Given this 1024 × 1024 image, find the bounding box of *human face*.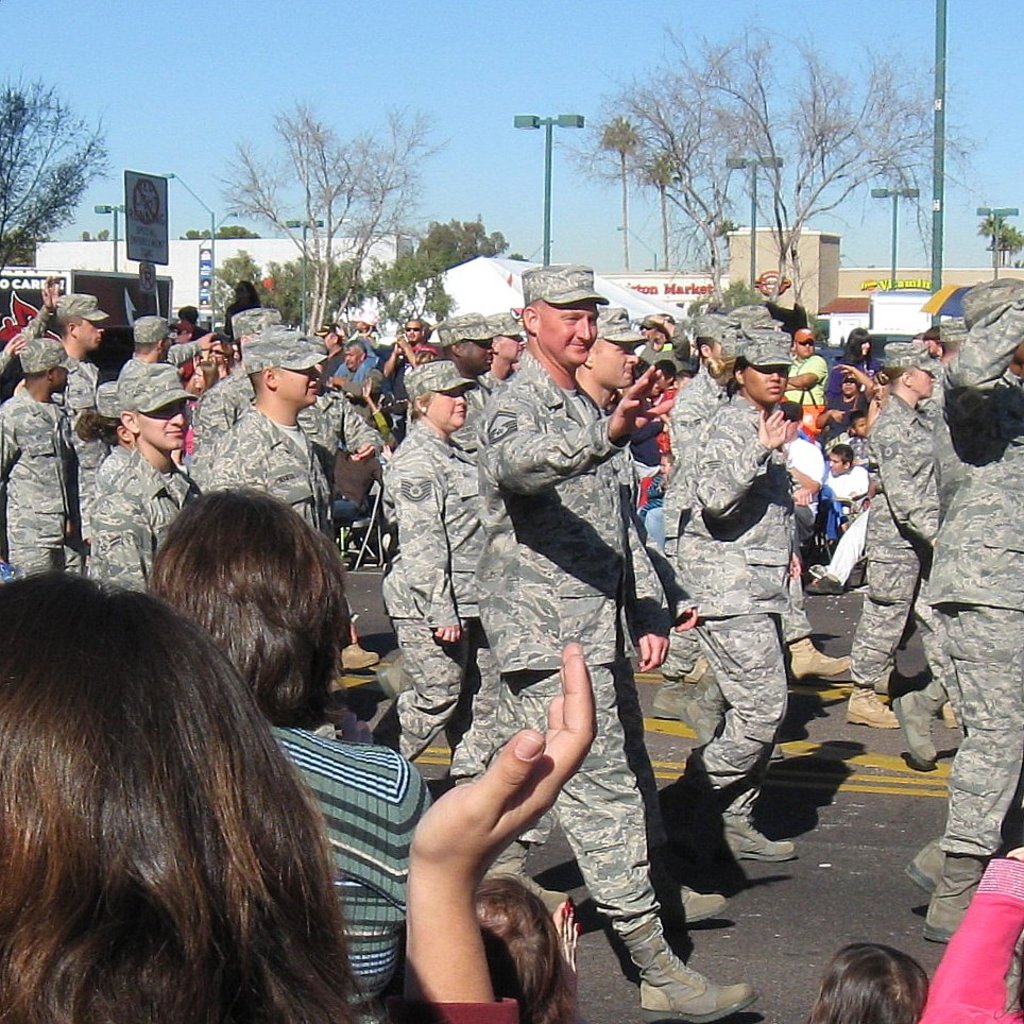
Rect(594, 340, 638, 392).
